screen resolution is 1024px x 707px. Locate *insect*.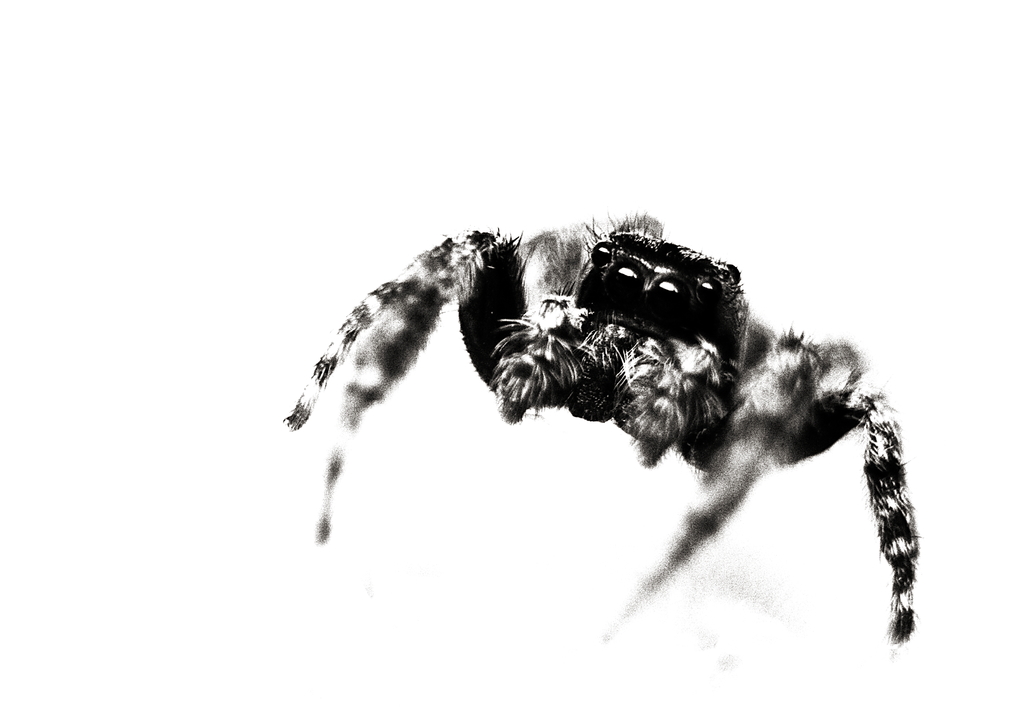
x1=285 y1=211 x2=918 y2=646.
